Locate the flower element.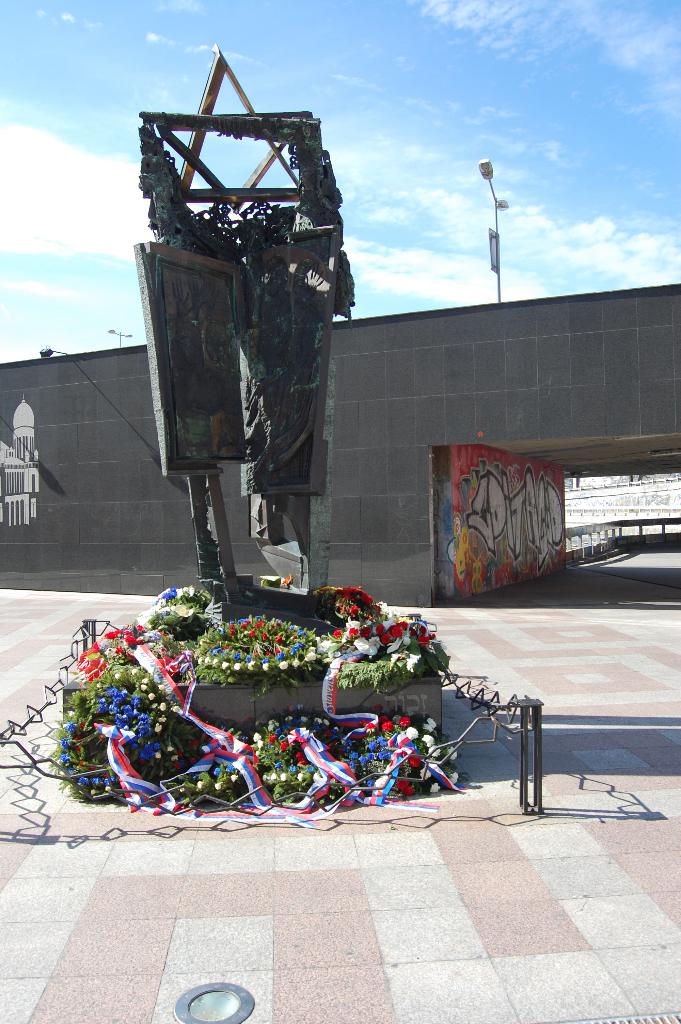
Element bbox: left=218, top=721, right=232, bottom=732.
